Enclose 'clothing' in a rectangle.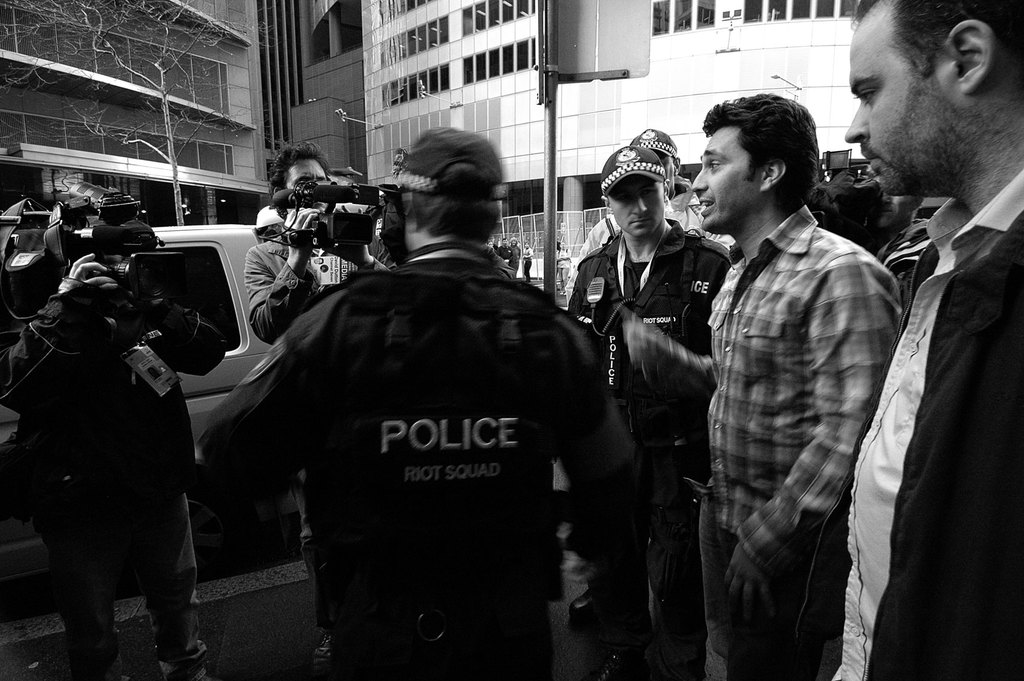
[556, 227, 709, 675].
